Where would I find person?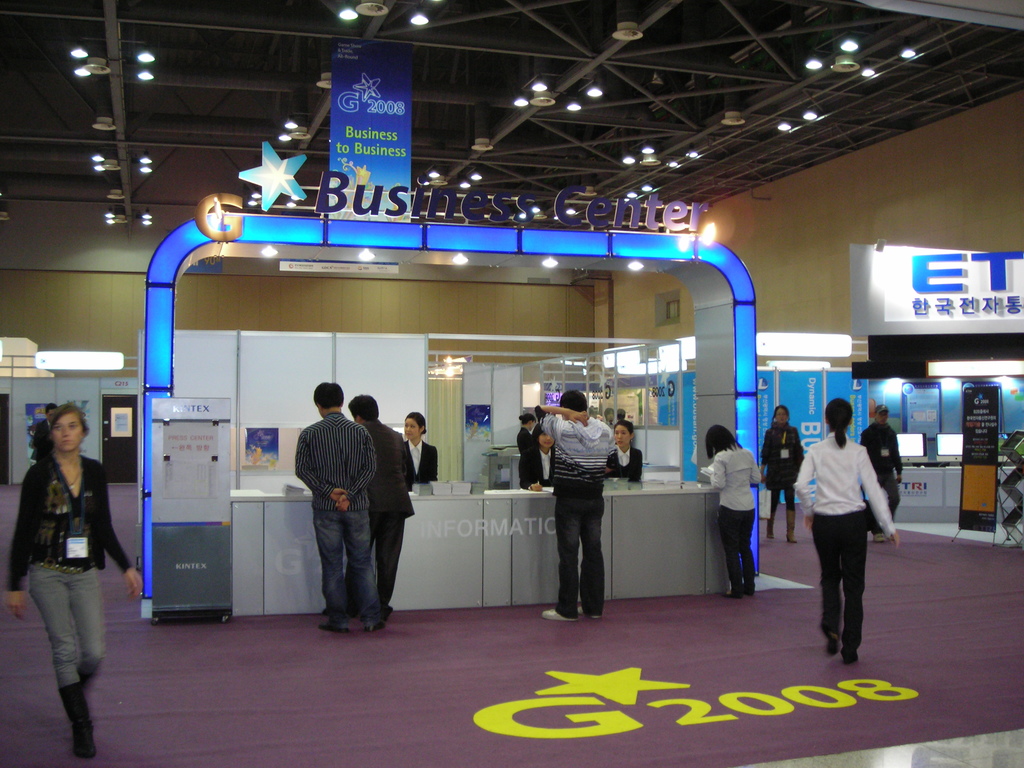
At [x1=604, y1=416, x2=645, y2=490].
